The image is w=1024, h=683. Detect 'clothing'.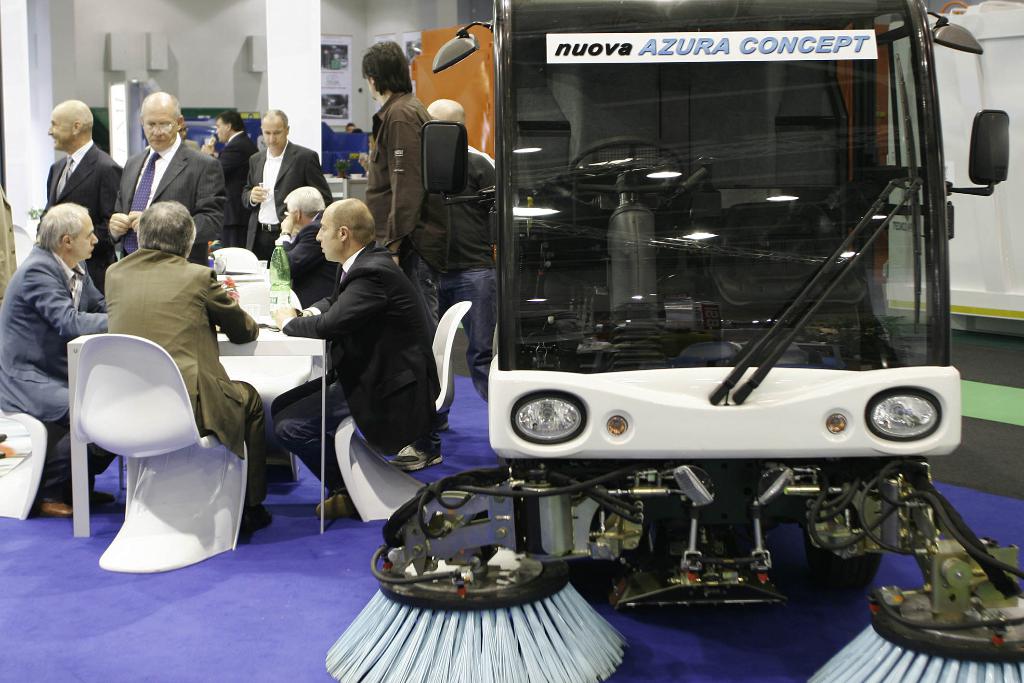
Detection: 362 86 445 269.
